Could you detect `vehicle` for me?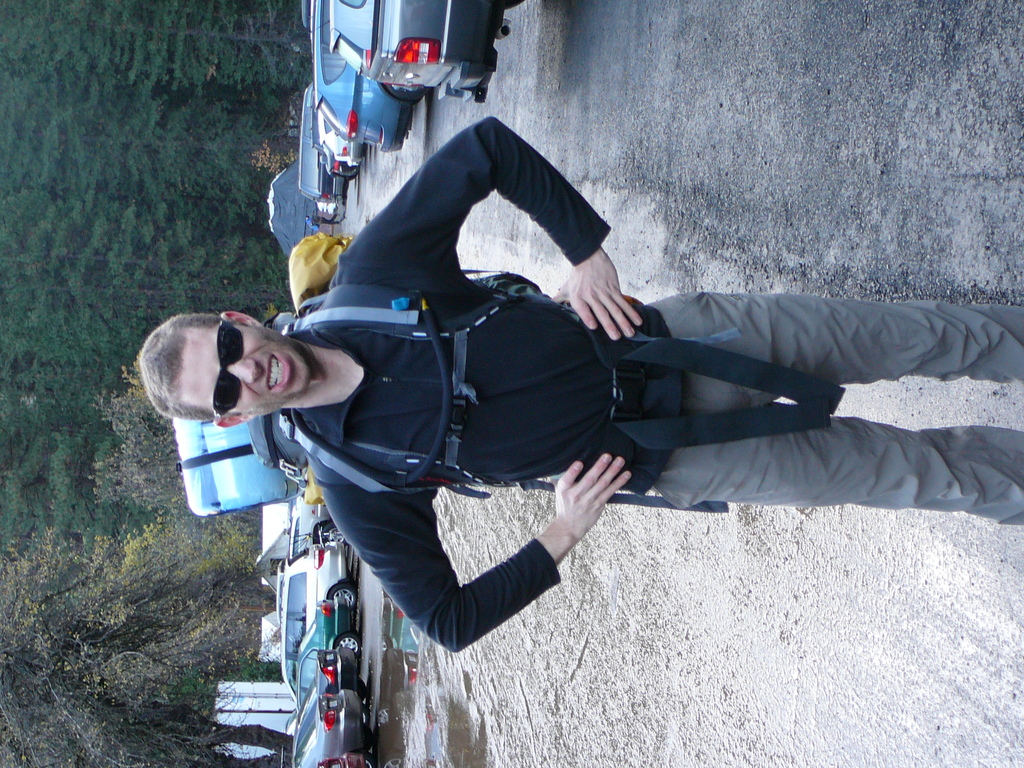
Detection result: <region>317, 746, 376, 767</region>.
